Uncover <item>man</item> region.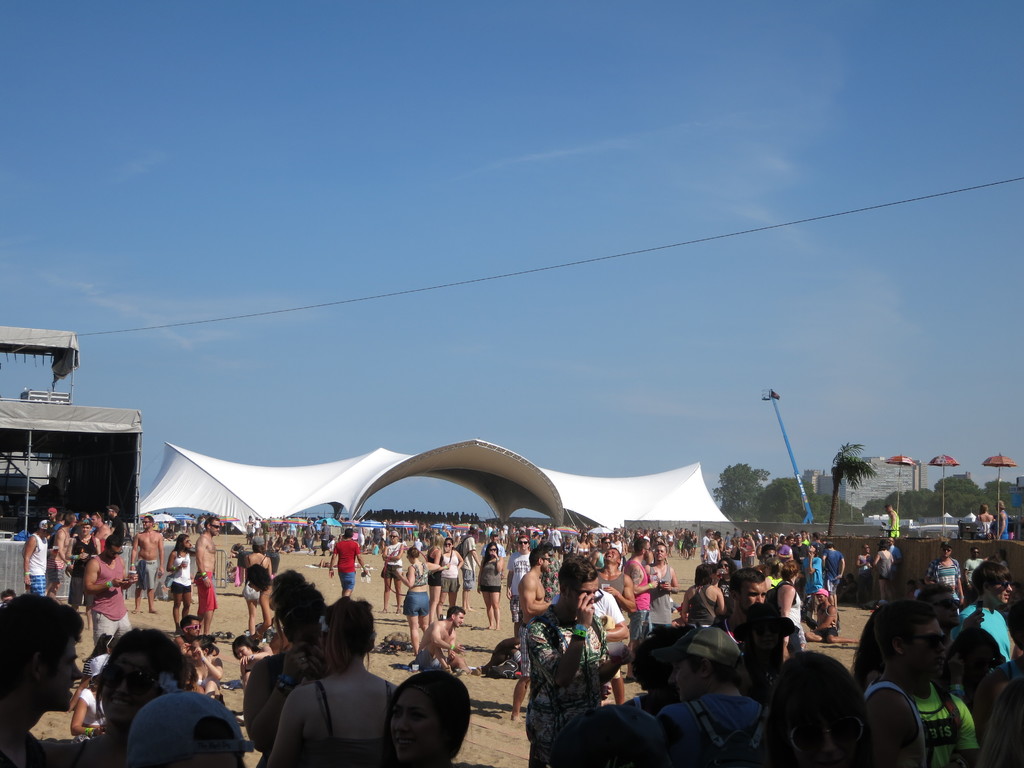
Uncovered: [821,541,845,609].
